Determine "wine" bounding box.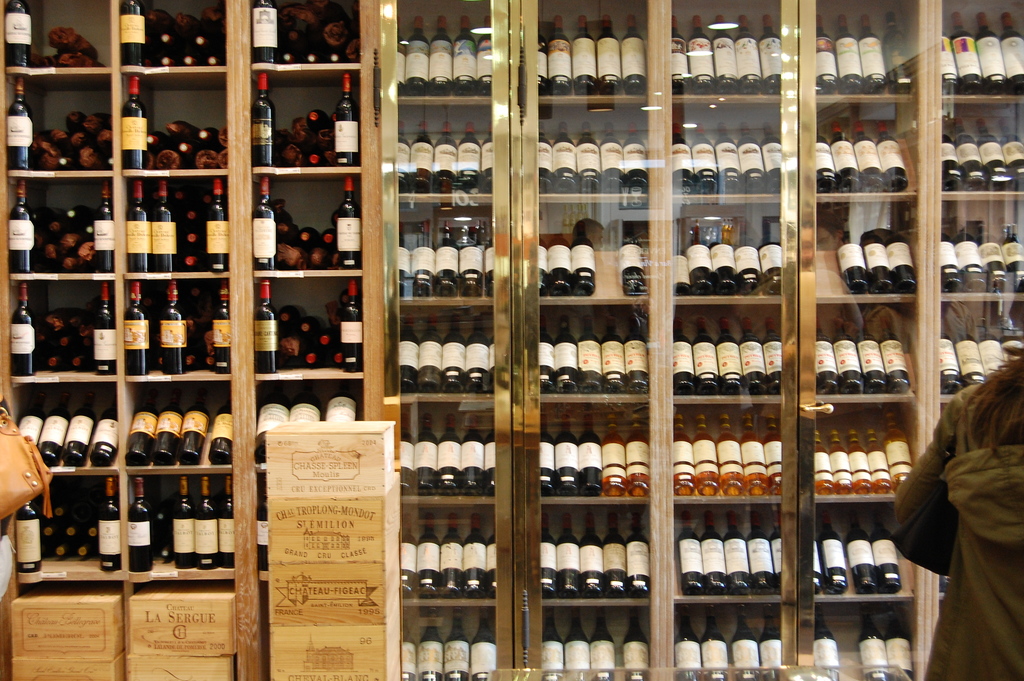
Determined: x1=250, y1=75, x2=272, y2=169.
